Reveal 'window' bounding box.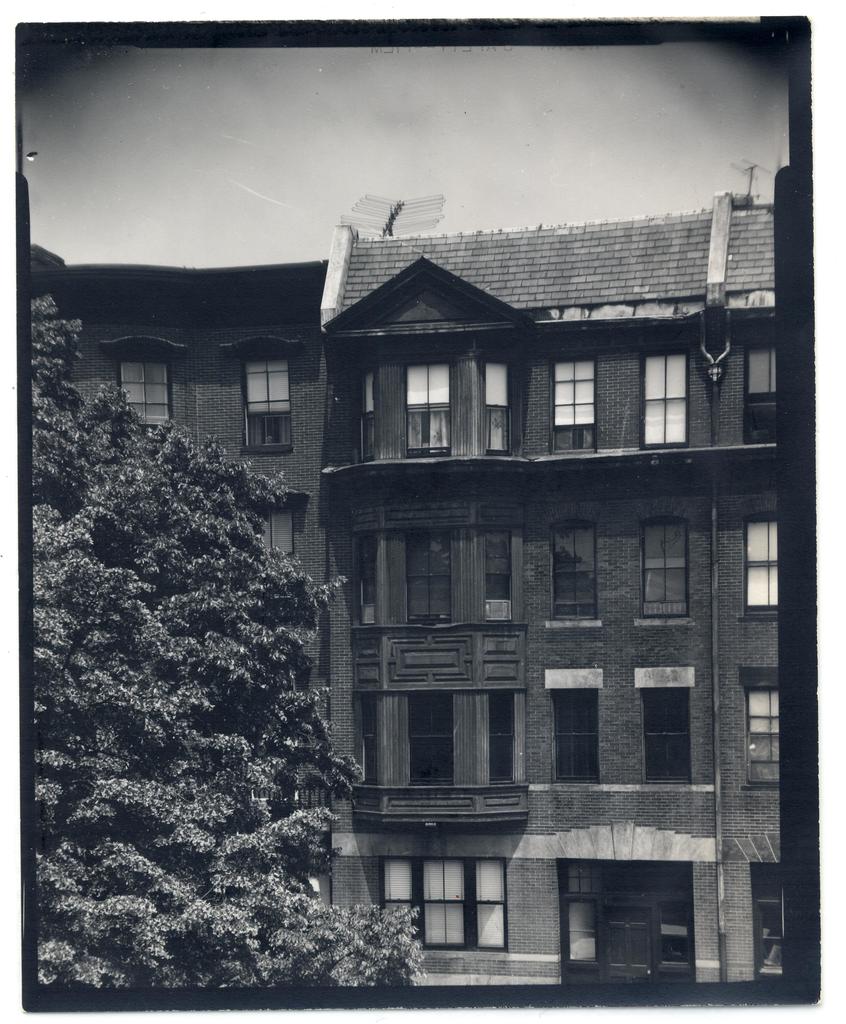
Revealed: [351,536,373,634].
